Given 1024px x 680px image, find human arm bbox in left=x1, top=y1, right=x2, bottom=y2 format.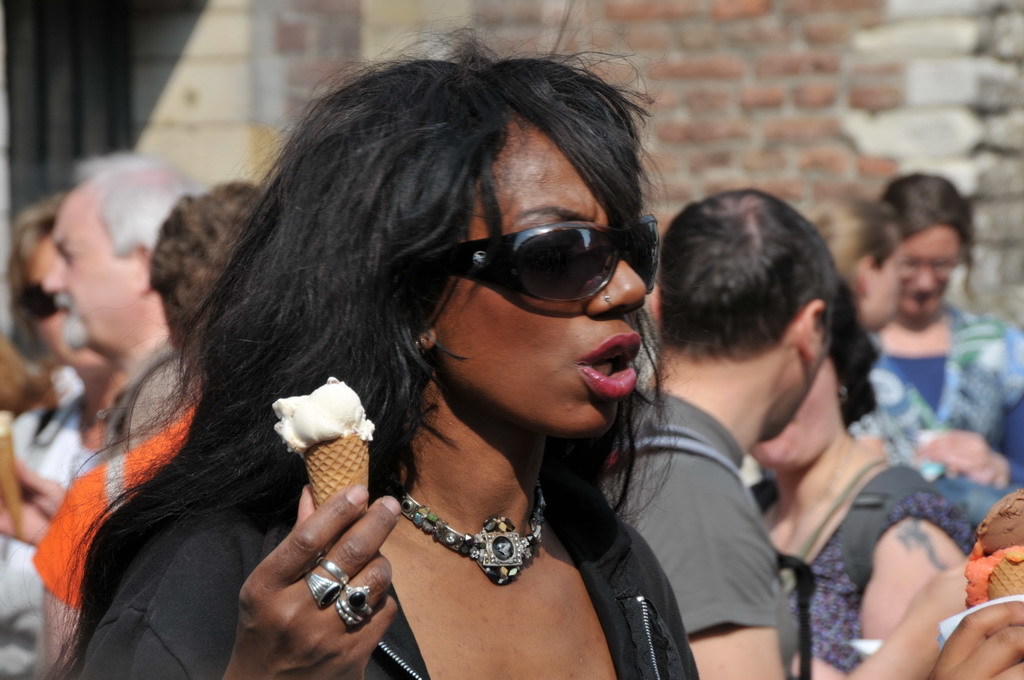
left=78, top=484, right=399, bottom=679.
